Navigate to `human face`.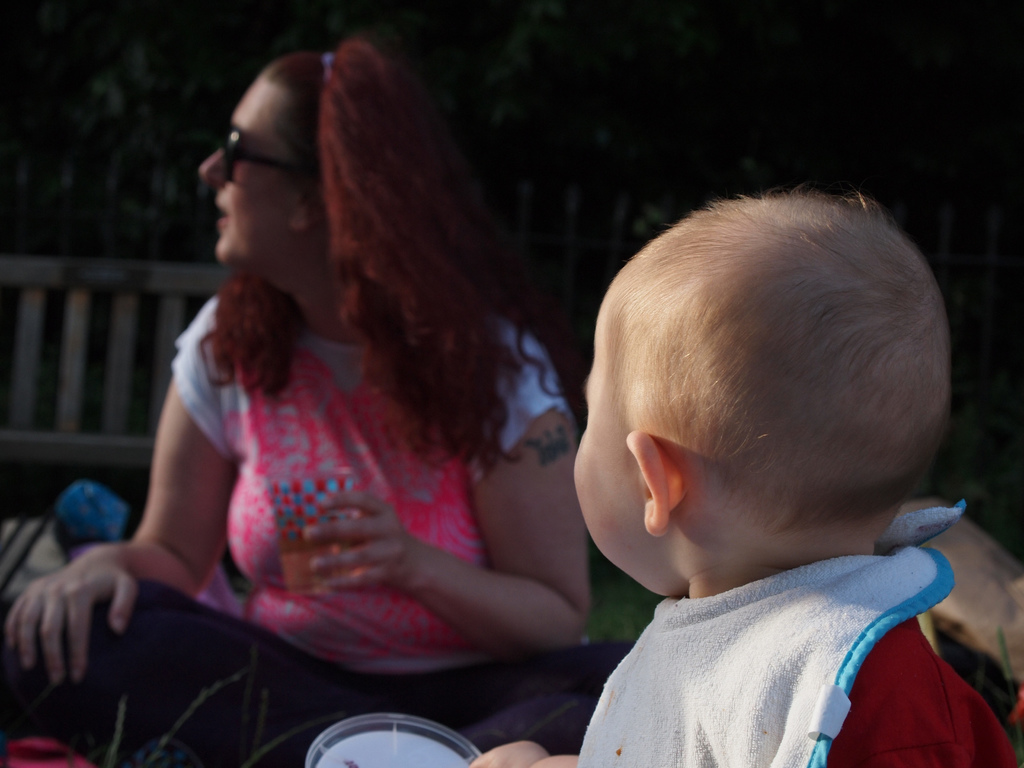
Navigation target: {"x1": 196, "y1": 81, "x2": 288, "y2": 264}.
